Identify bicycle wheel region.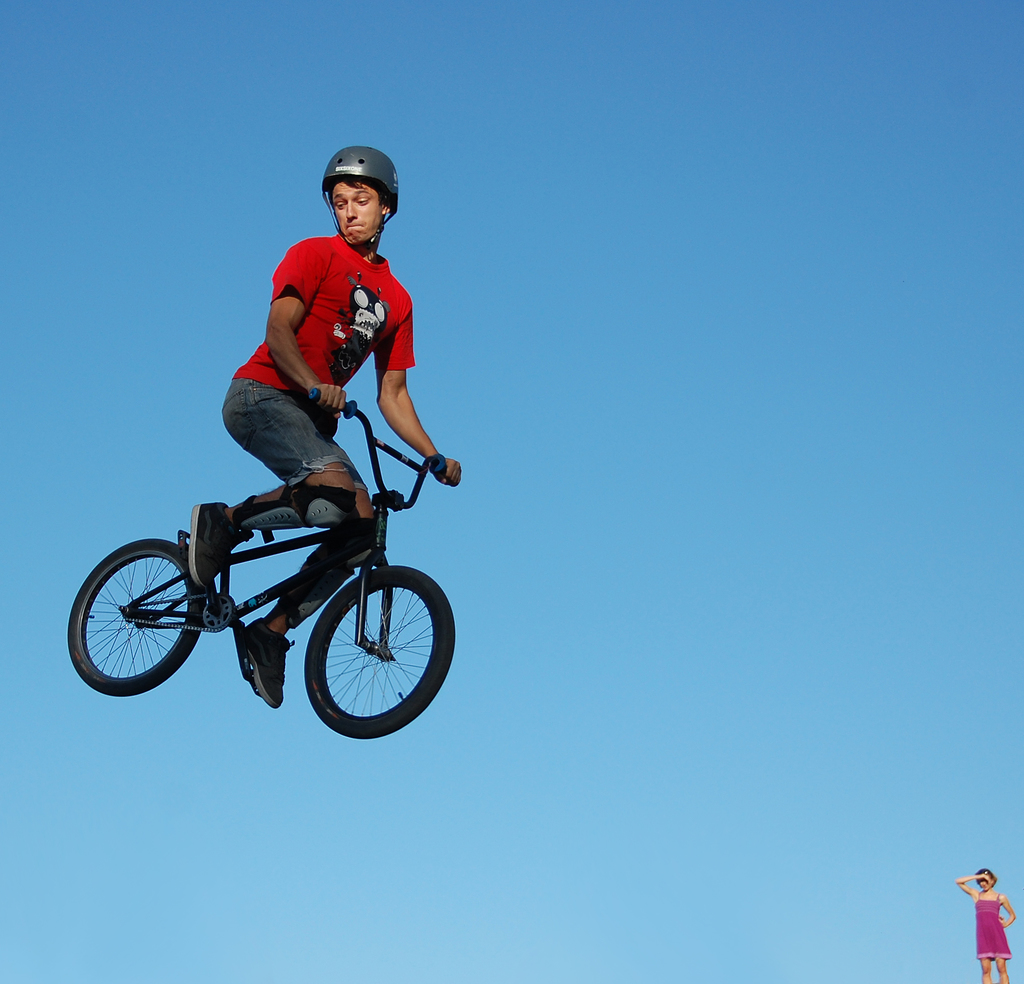
Region: bbox(65, 541, 204, 699).
